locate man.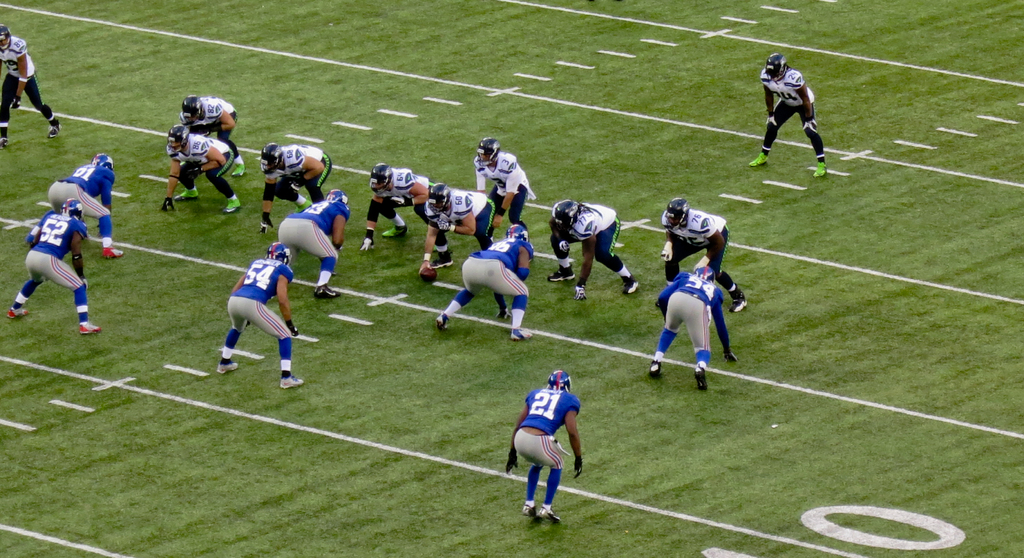
Bounding box: box=[45, 152, 126, 259].
